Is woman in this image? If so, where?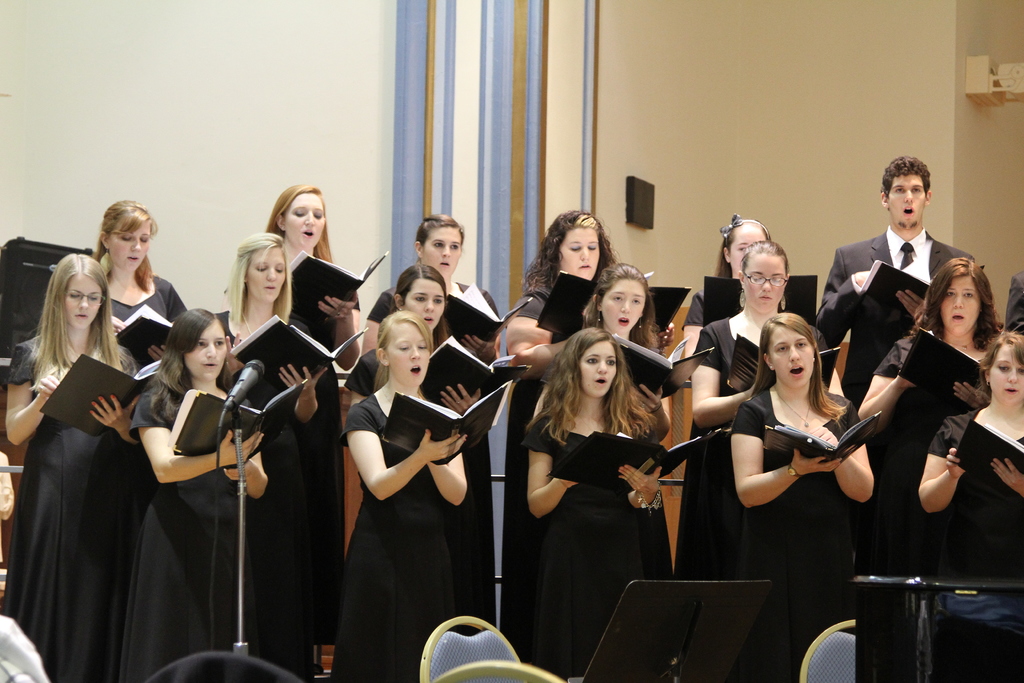
Yes, at box=[504, 210, 628, 356].
